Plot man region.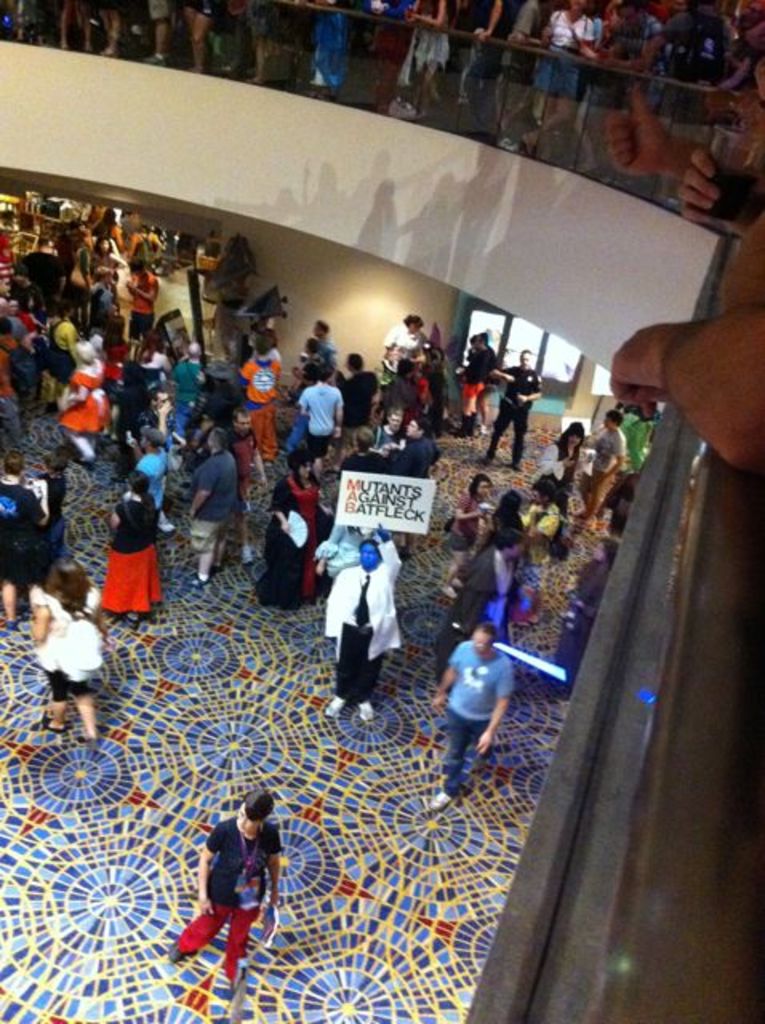
Plotted at left=168, top=794, right=291, bottom=1000.
